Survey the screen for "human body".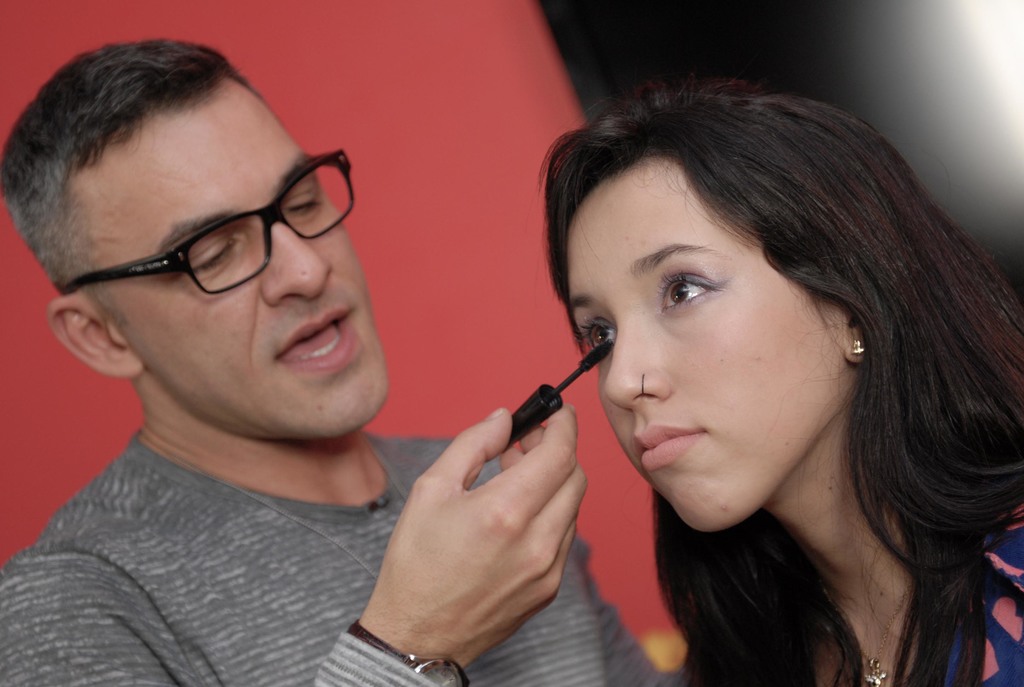
Survey found: 0:30:603:685.
